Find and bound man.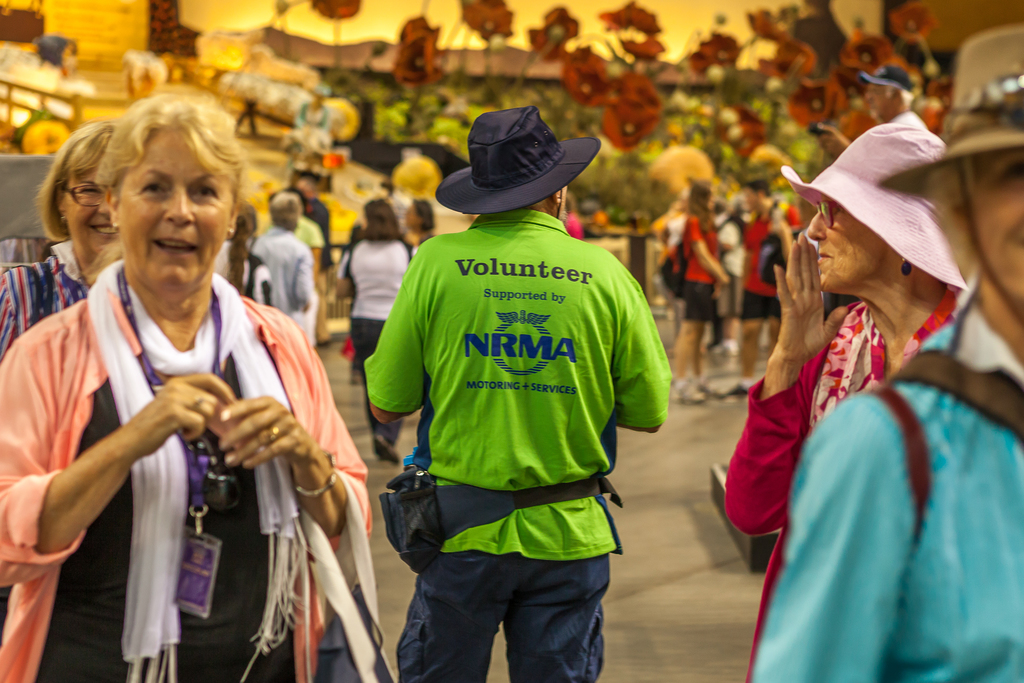
Bound: 739, 22, 1023, 682.
